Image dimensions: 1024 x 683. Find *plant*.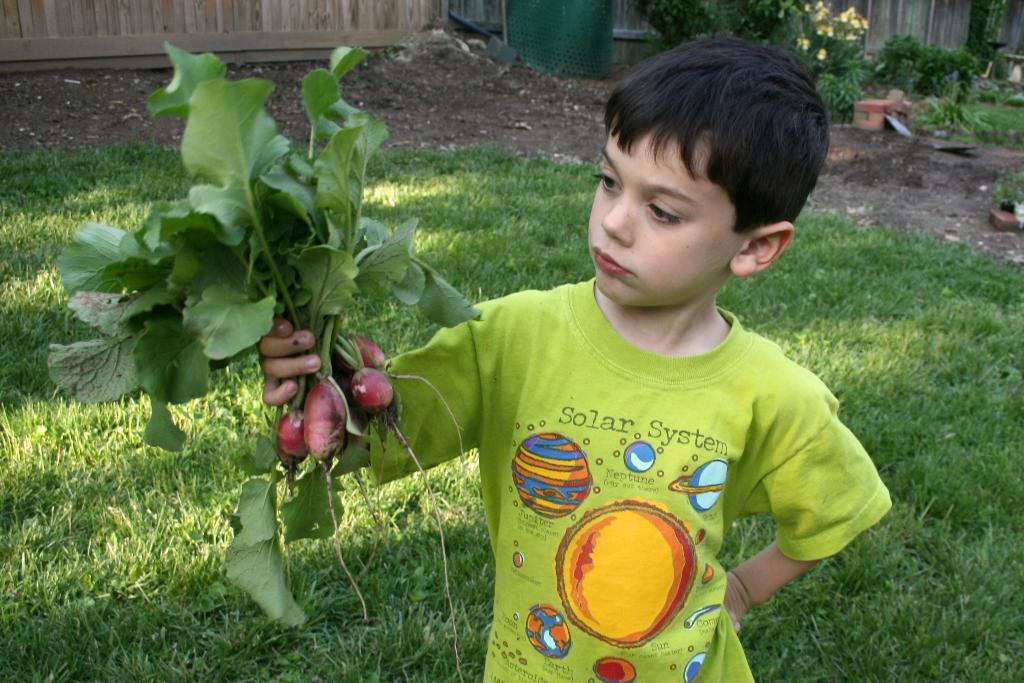
detection(811, 11, 874, 124).
